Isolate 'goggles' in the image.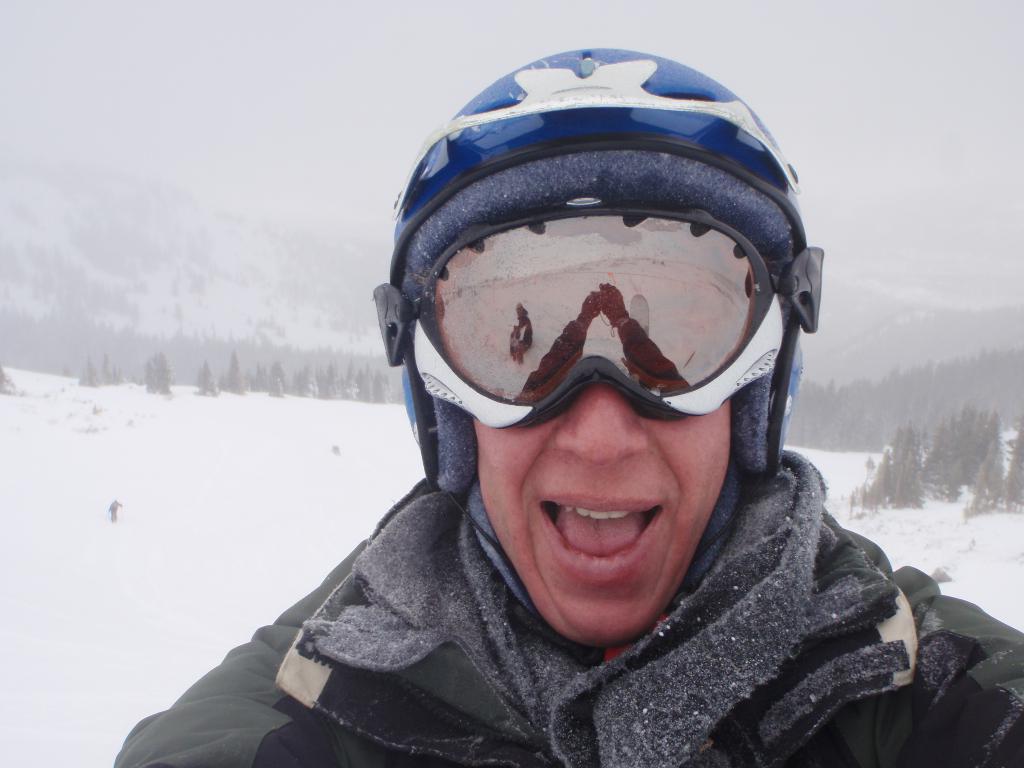
Isolated region: [410, 193, 786, 428].
